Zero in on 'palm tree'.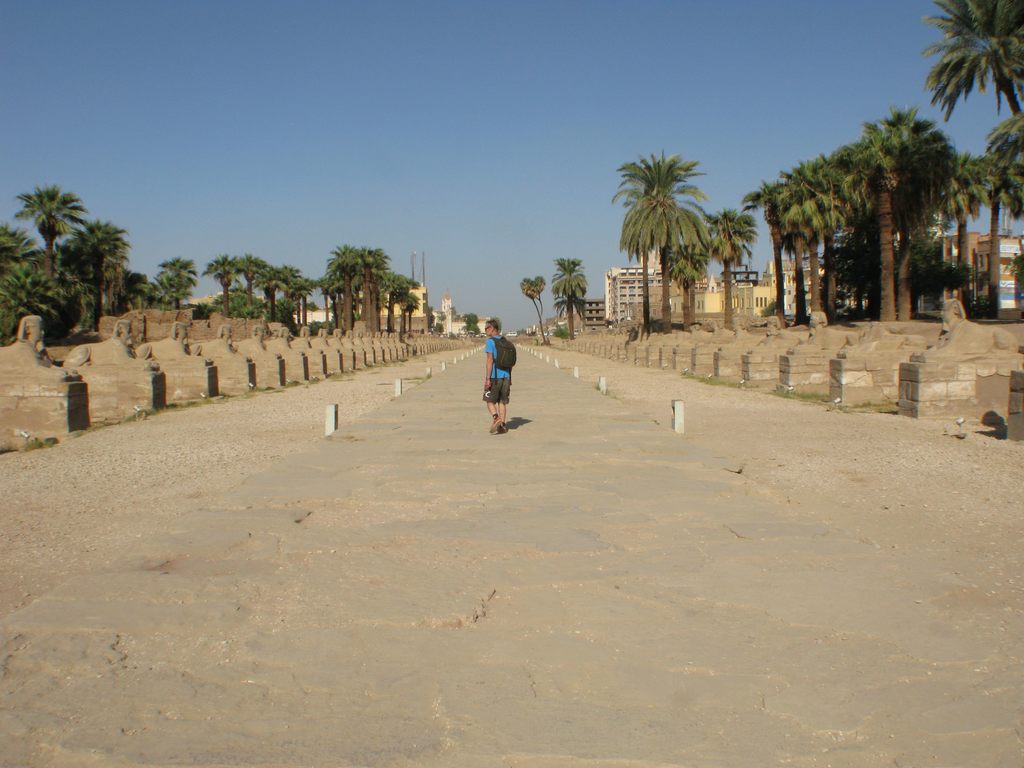
Zeroed in: 154 250 196 311.
